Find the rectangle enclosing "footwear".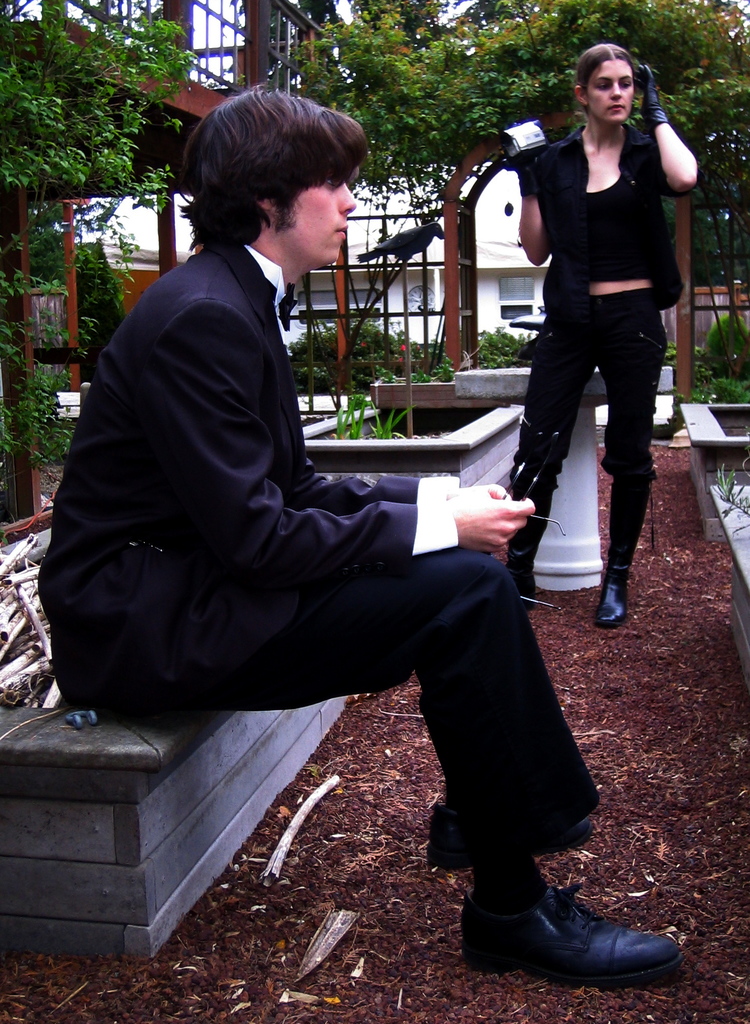
locate(457, 863, 692, 984).
